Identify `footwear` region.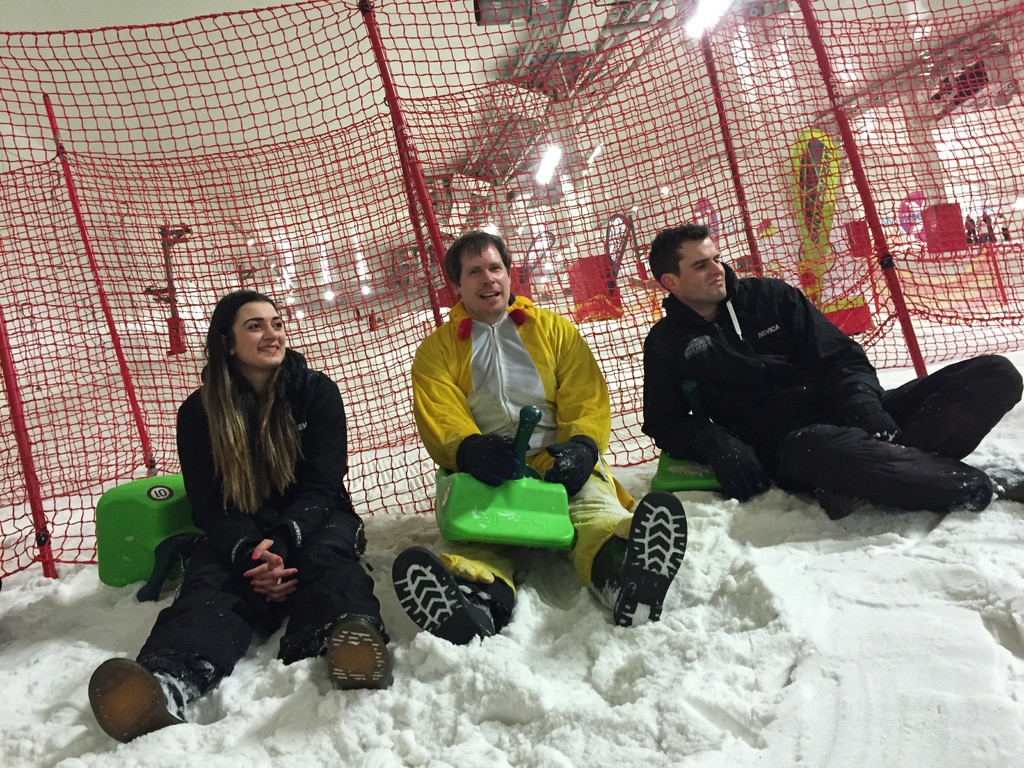
Region: detection(394, 542, 507, 660).
